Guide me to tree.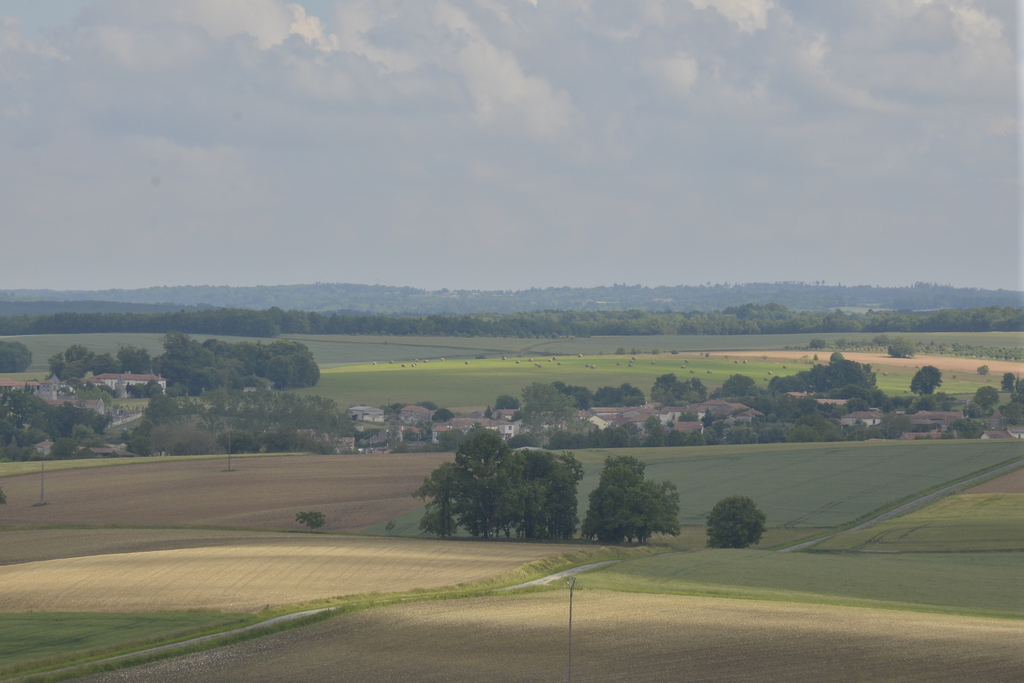
Guidance: <bbox>885, 339, 920, 361</bbox>.
